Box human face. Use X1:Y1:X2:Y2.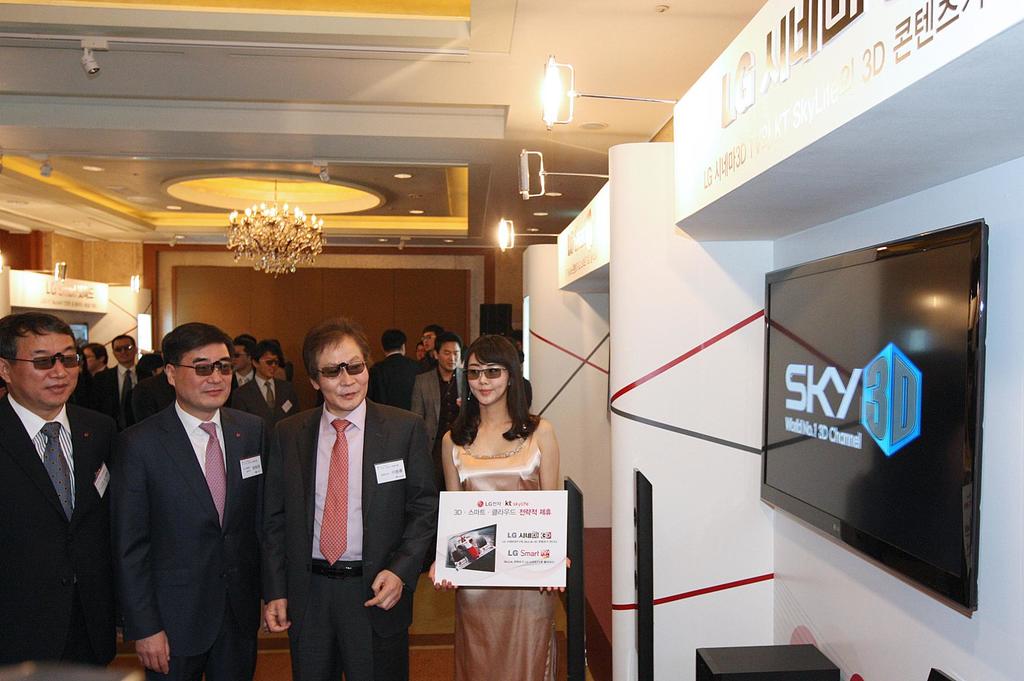
177:347:228:406.
